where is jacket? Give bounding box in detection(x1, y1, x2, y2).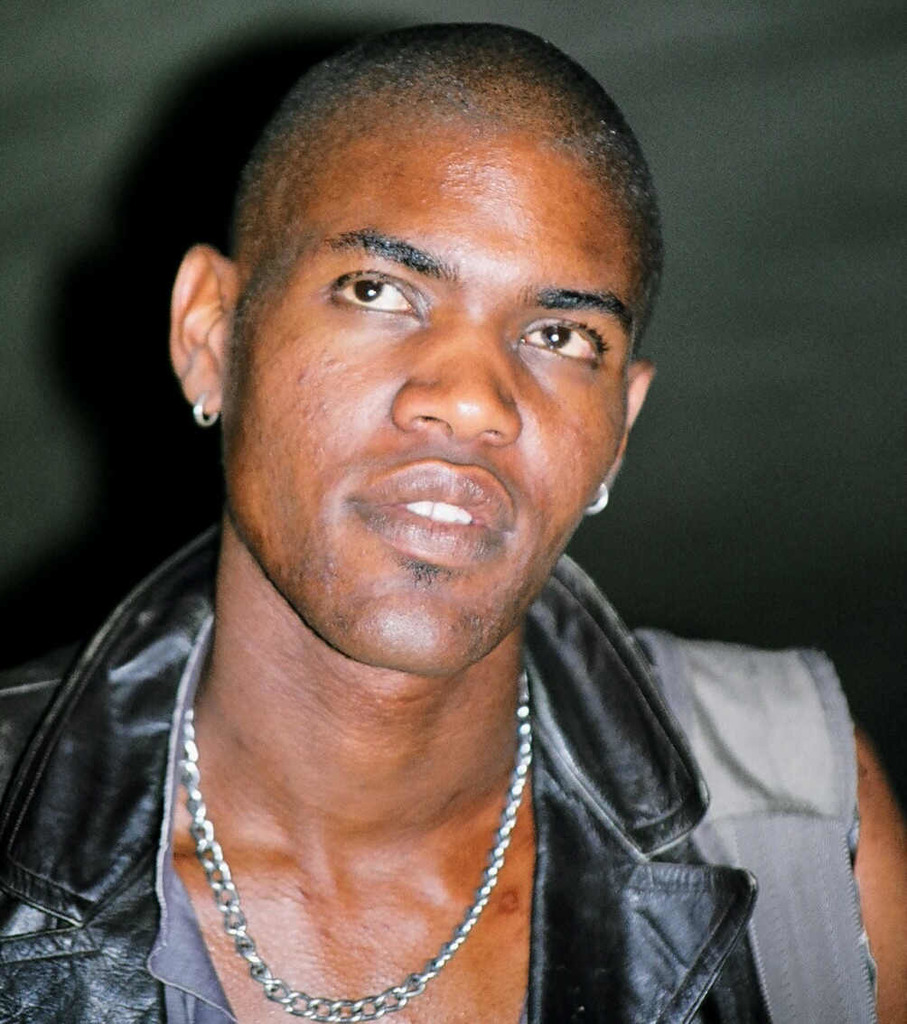
detection(0, 526, 764, 1023).
